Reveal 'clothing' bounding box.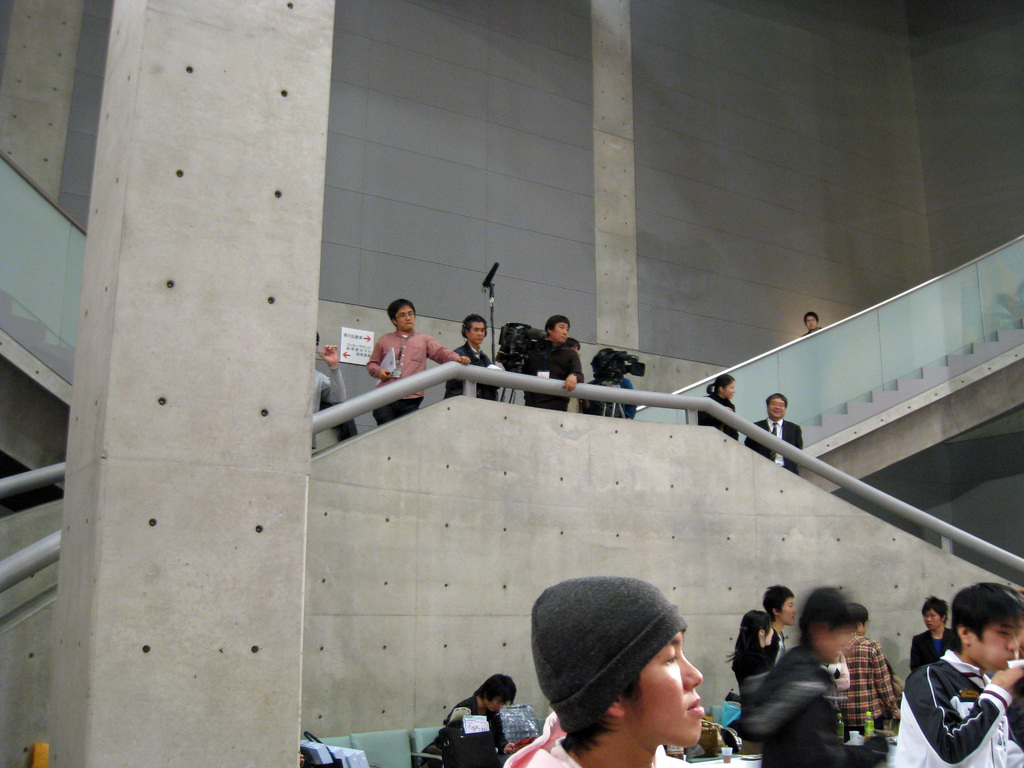
Revealed: [x1=302, y1=366, x2=347, y2=454].
